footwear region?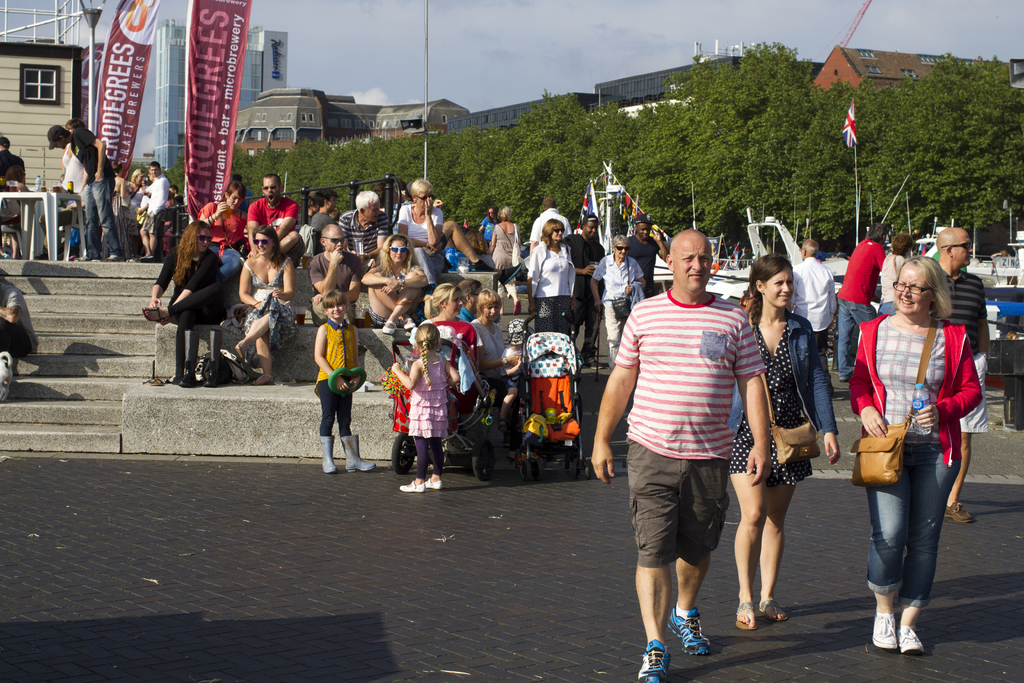
left=669, top=608, right=708, bottom=655
